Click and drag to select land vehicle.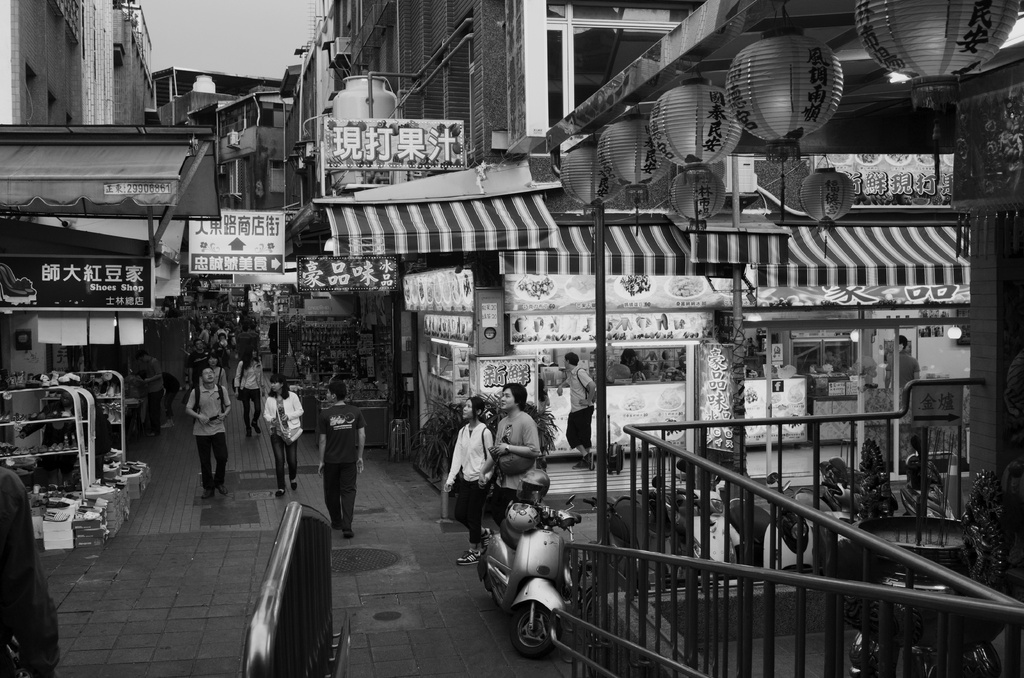
Selection: detection(900, 481, 948, 516).
